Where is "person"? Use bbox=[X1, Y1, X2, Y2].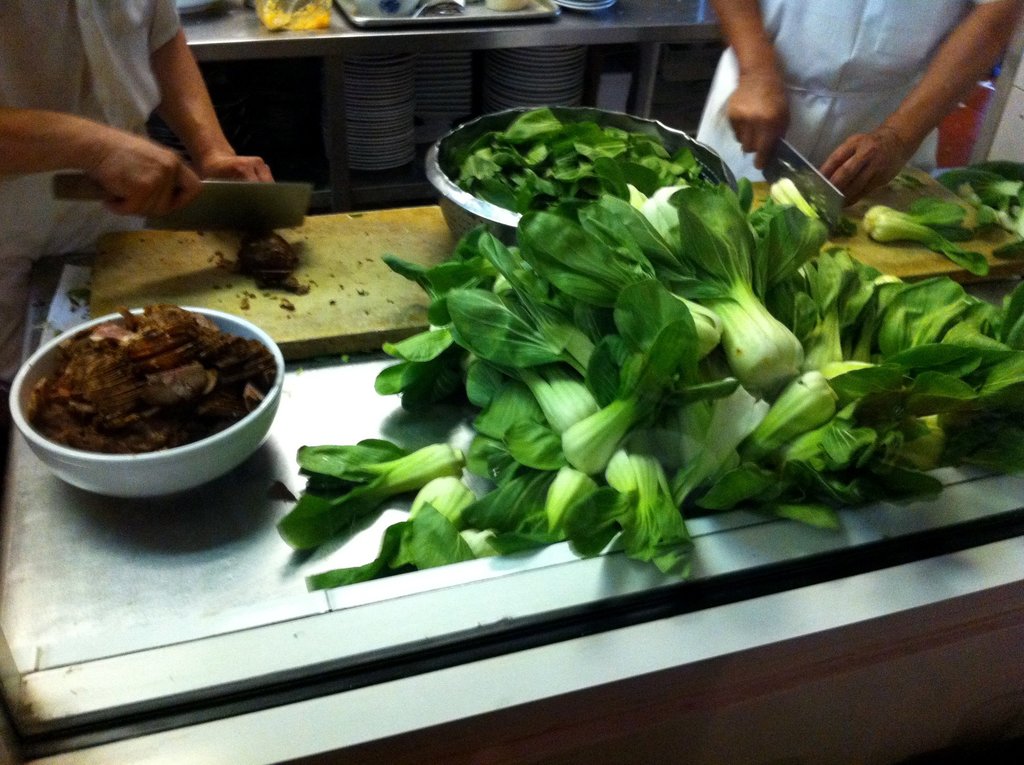
bbox=[697, 0, 1023, 210].
